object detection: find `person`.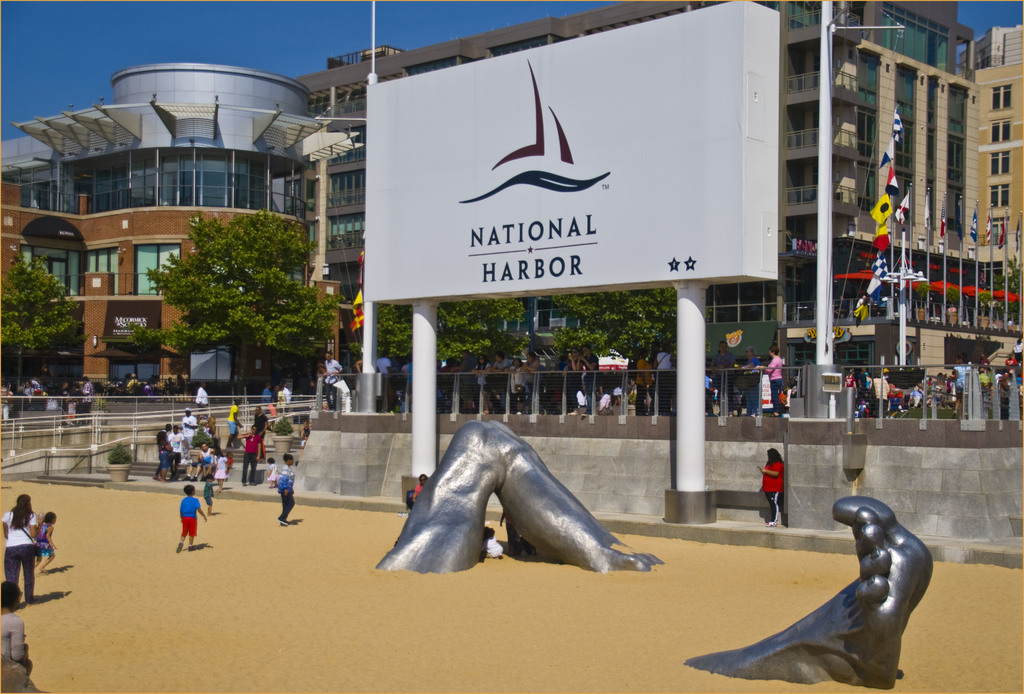
locate(2, 494, 37, 601).
